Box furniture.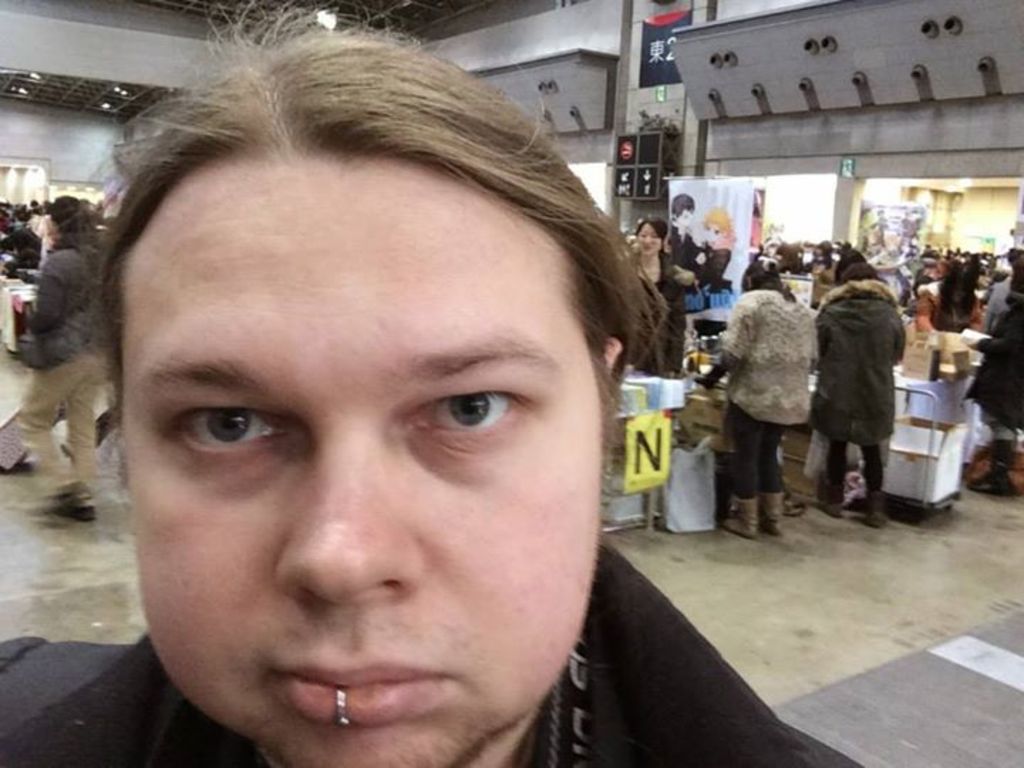
[600,411,657,529].
